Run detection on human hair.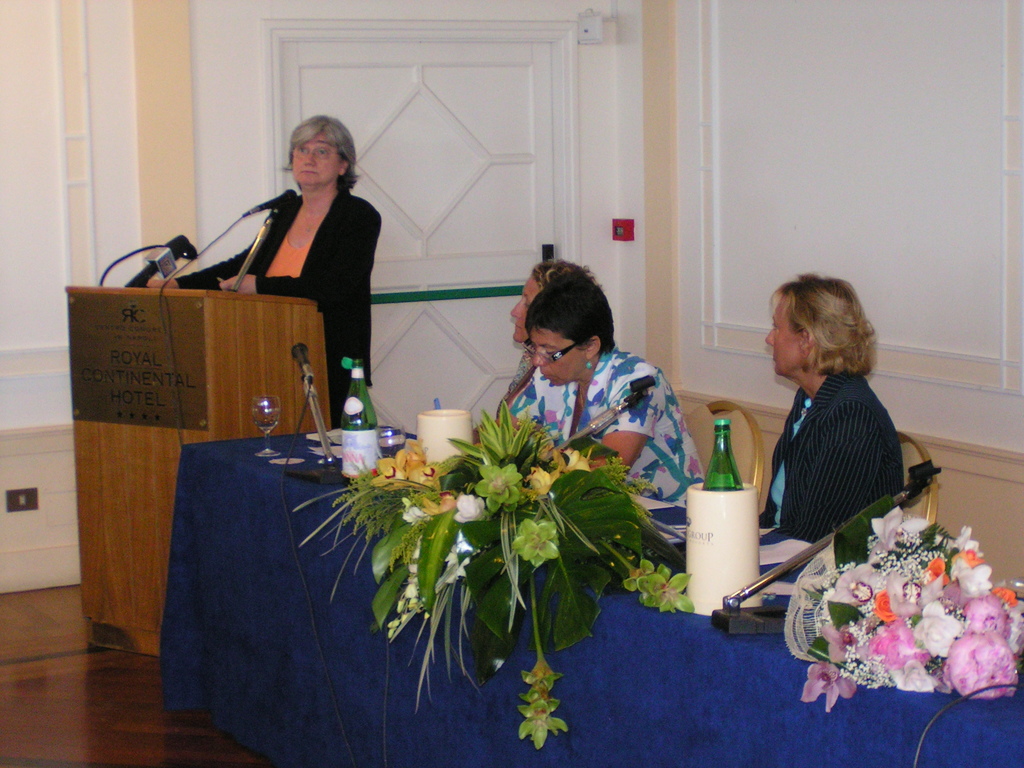
Result: [x1=525, y1=267, x2=619, y2=356].
